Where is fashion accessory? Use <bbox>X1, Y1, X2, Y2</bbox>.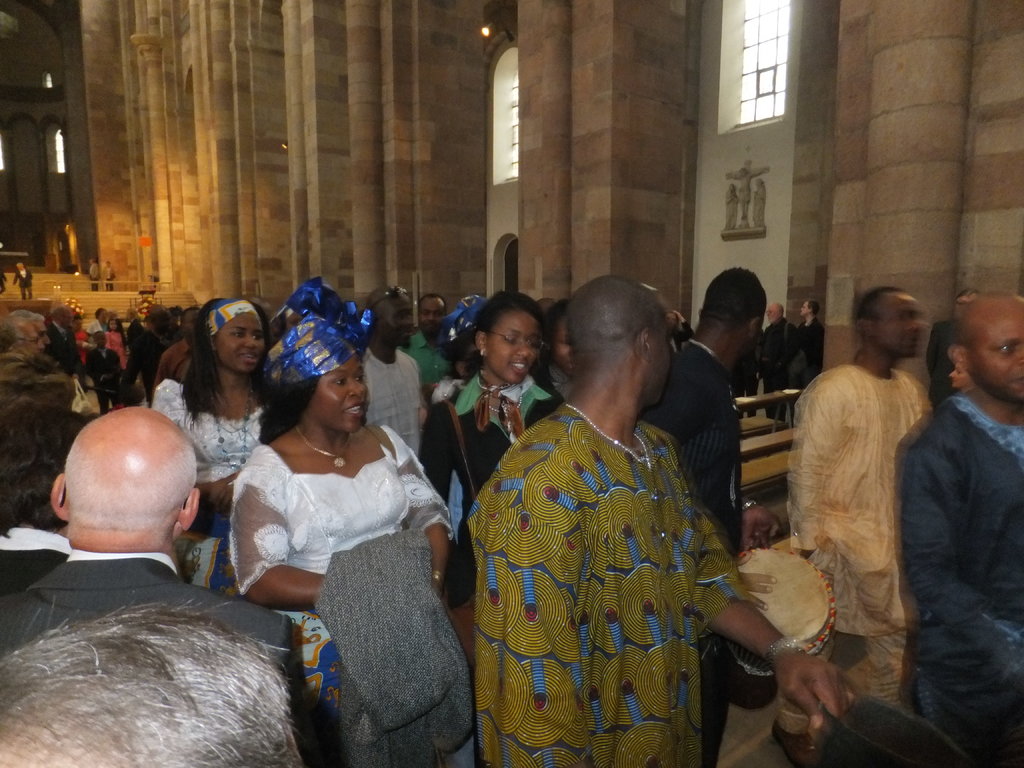
<bbox>486, 392, 522, 415</bbox>.
